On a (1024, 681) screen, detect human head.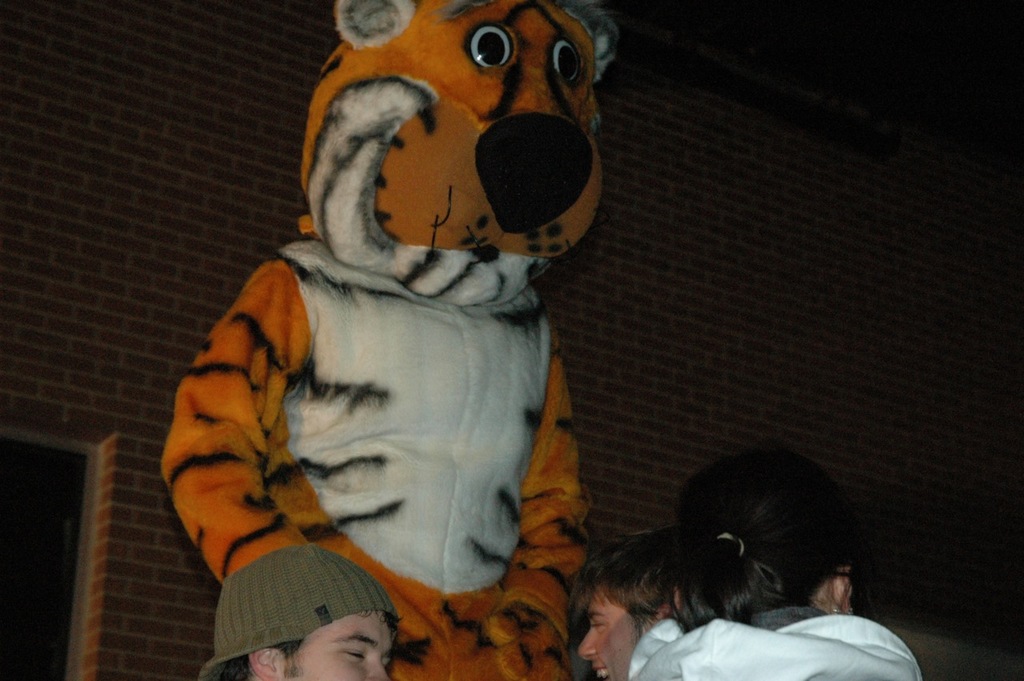
192 539 417 680.
